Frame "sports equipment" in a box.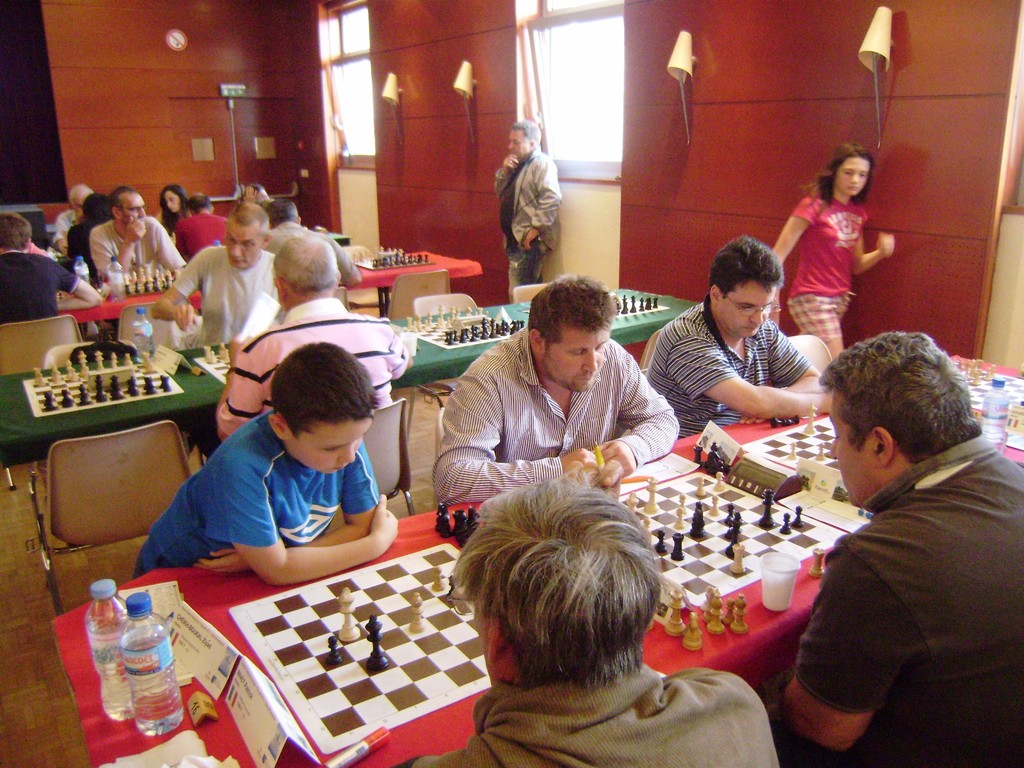
crop(123, 269, 181, 295).
